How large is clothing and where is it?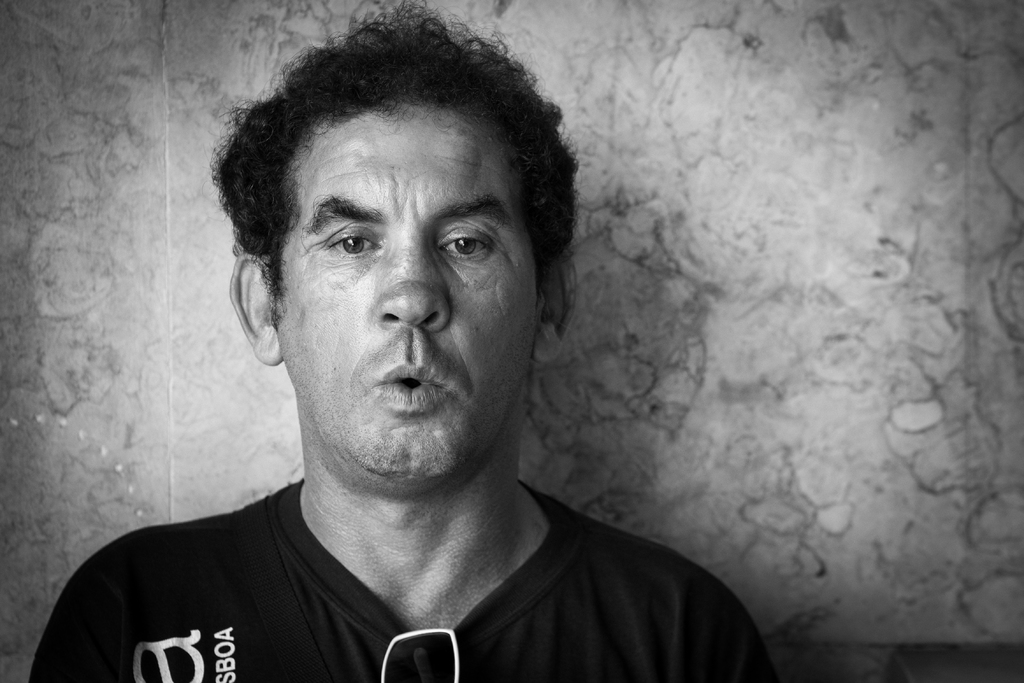
Bounding box: box=[24, 474, 778, 682].
